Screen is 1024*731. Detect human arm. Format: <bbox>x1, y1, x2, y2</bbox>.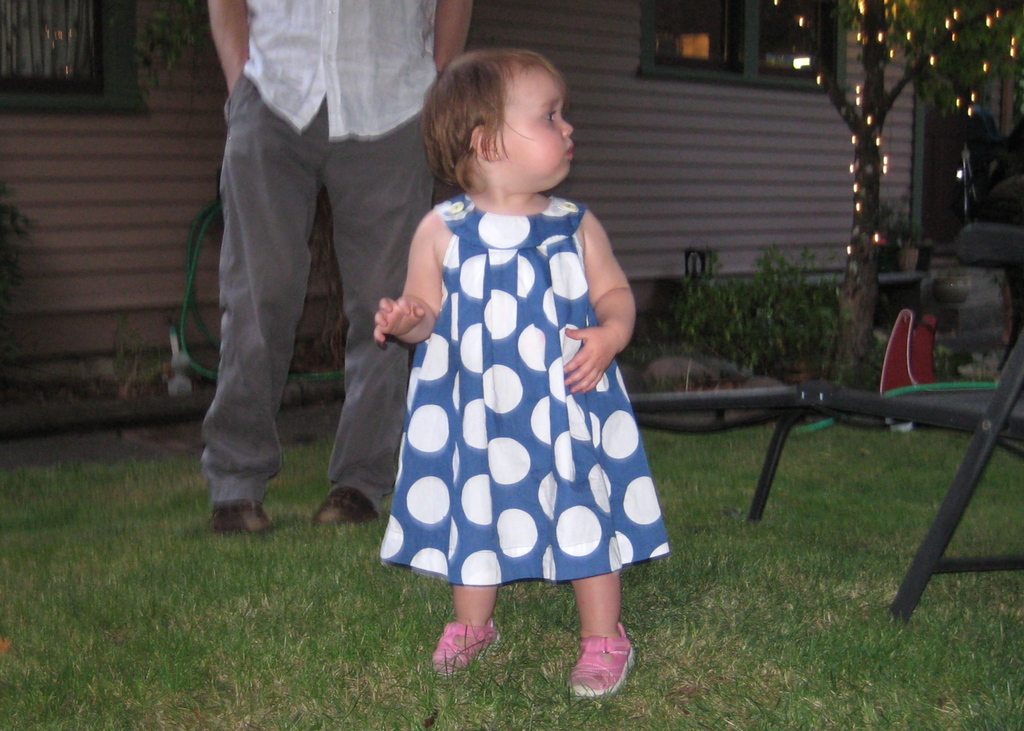
<bbox>577, 250, 636, 414</bbox>.
